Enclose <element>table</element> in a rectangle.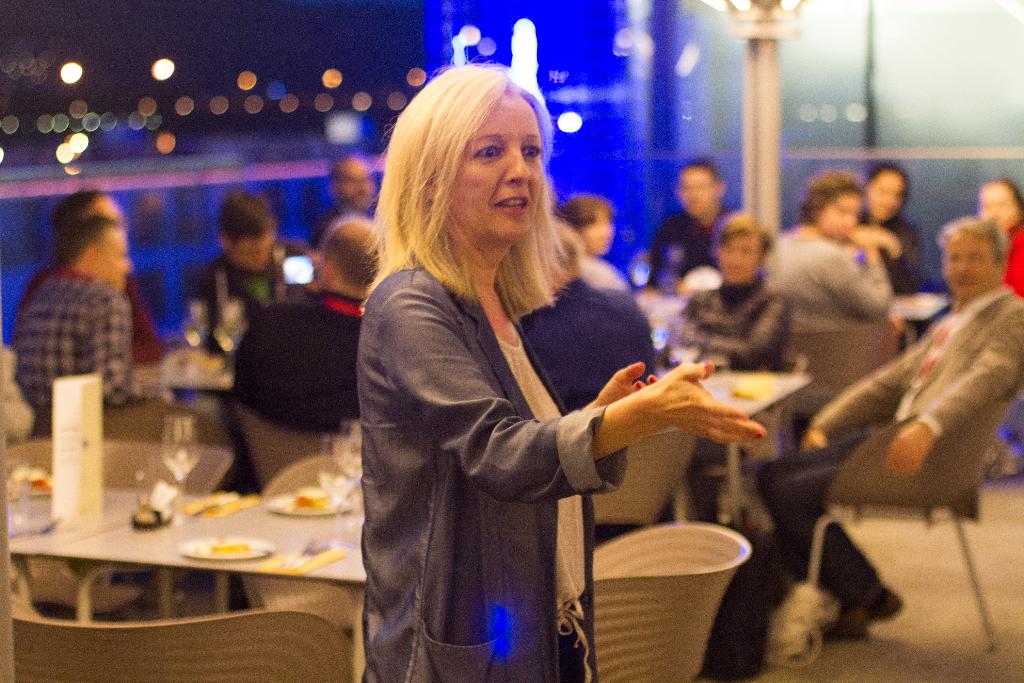
(x1=886, y1=293, x2=948, y2=353).
